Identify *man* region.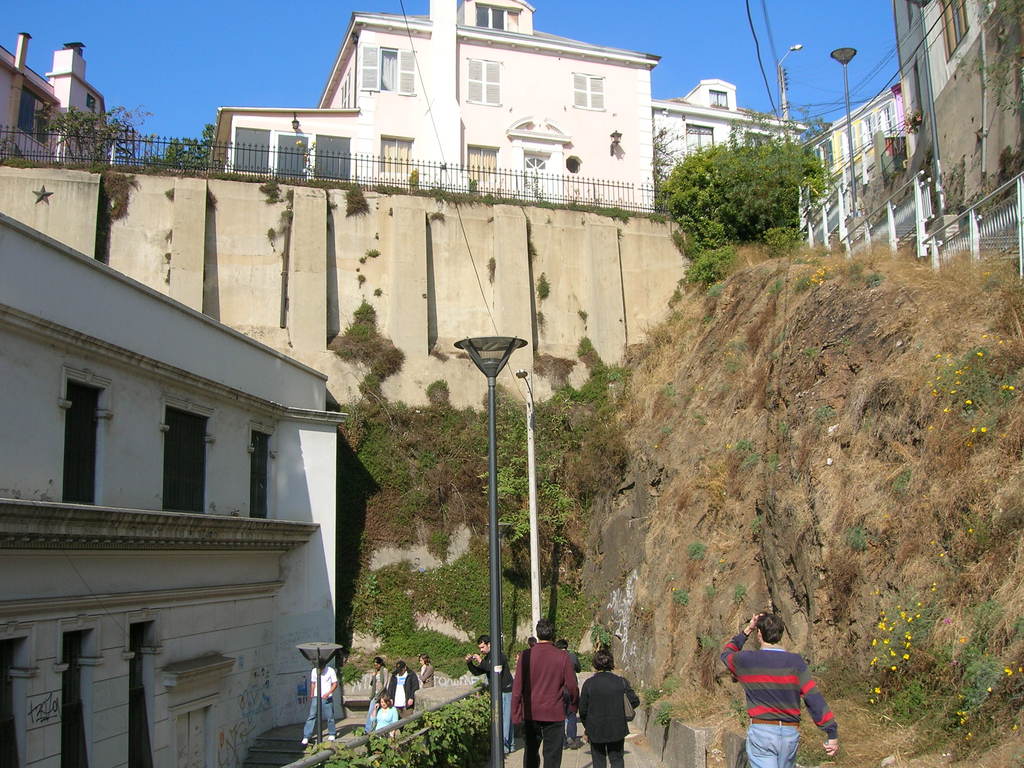
Region: box(532, 637, 536, 643).
